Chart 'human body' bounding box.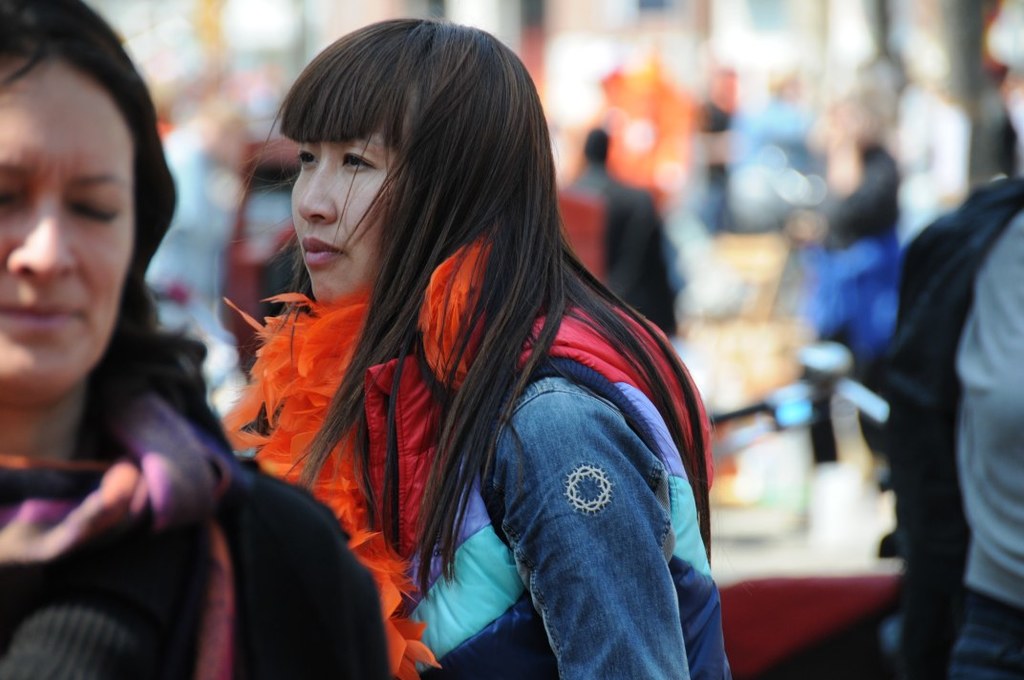
Charted: crop(207, 37, 746, 659).
